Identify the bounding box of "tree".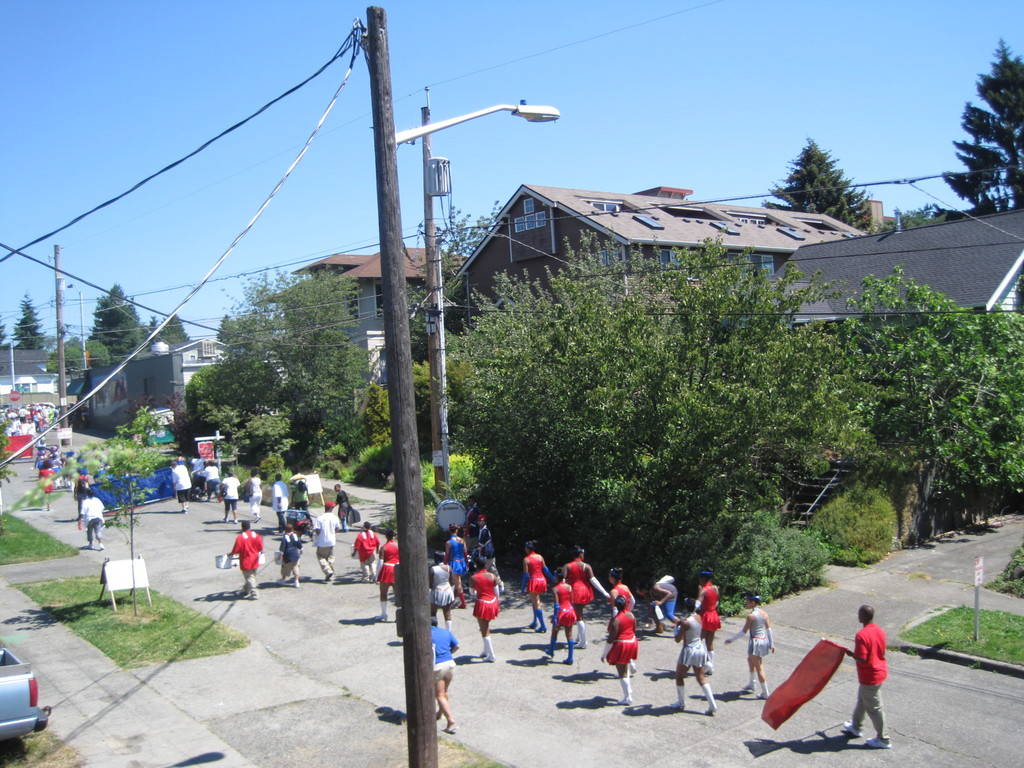
bbox(88, 346, 113, 371).
